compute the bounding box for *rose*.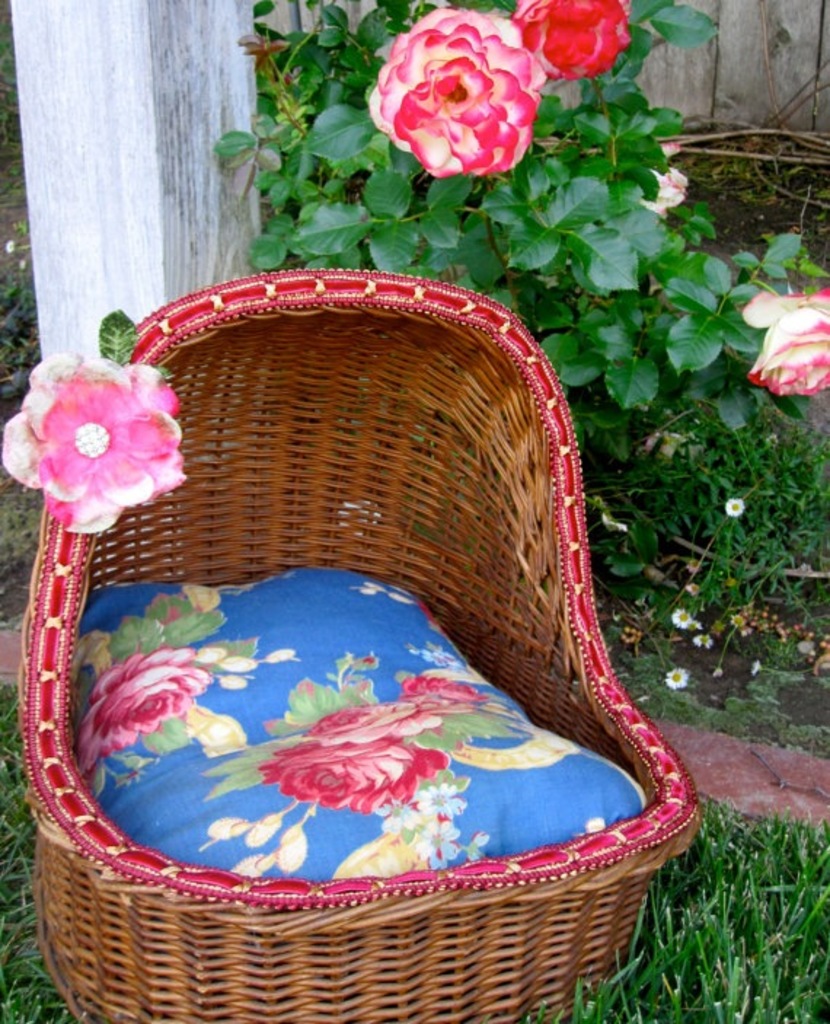
Rect(368, 6, 549, 175).
